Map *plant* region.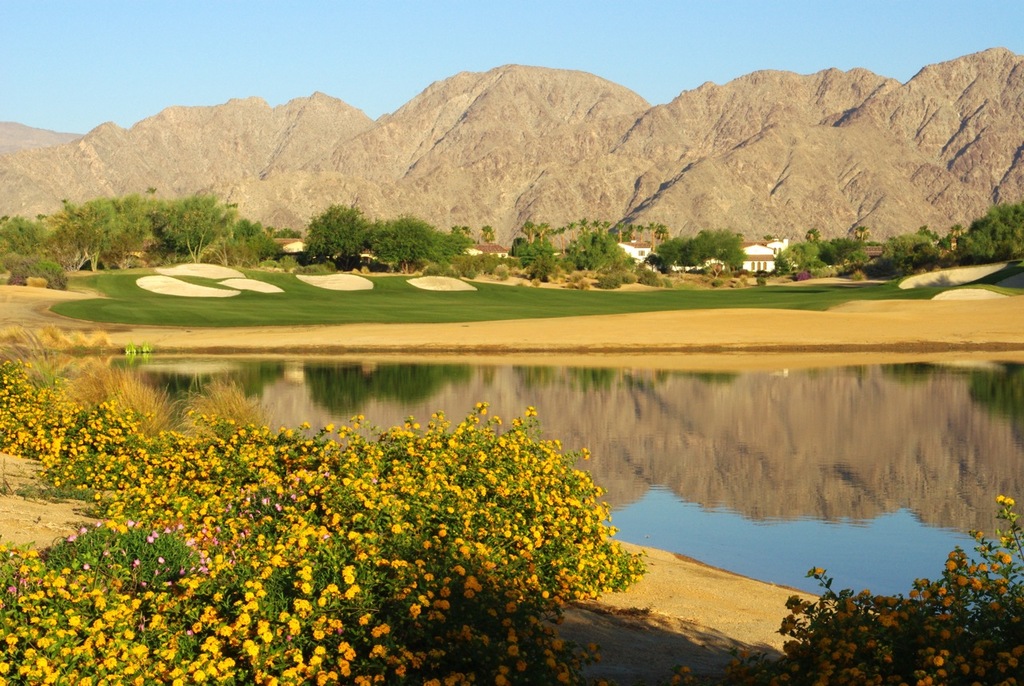
Mapped to 0, 251, 66, 283.
